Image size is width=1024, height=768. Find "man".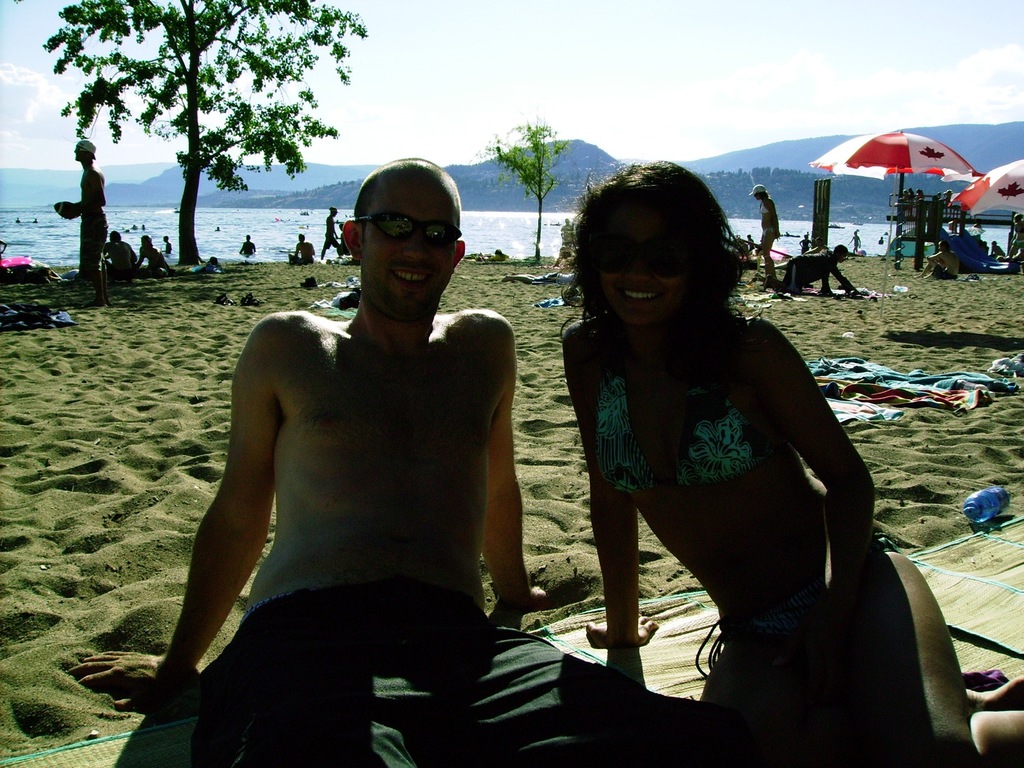
l=146, t=148, r=530, b=755.
